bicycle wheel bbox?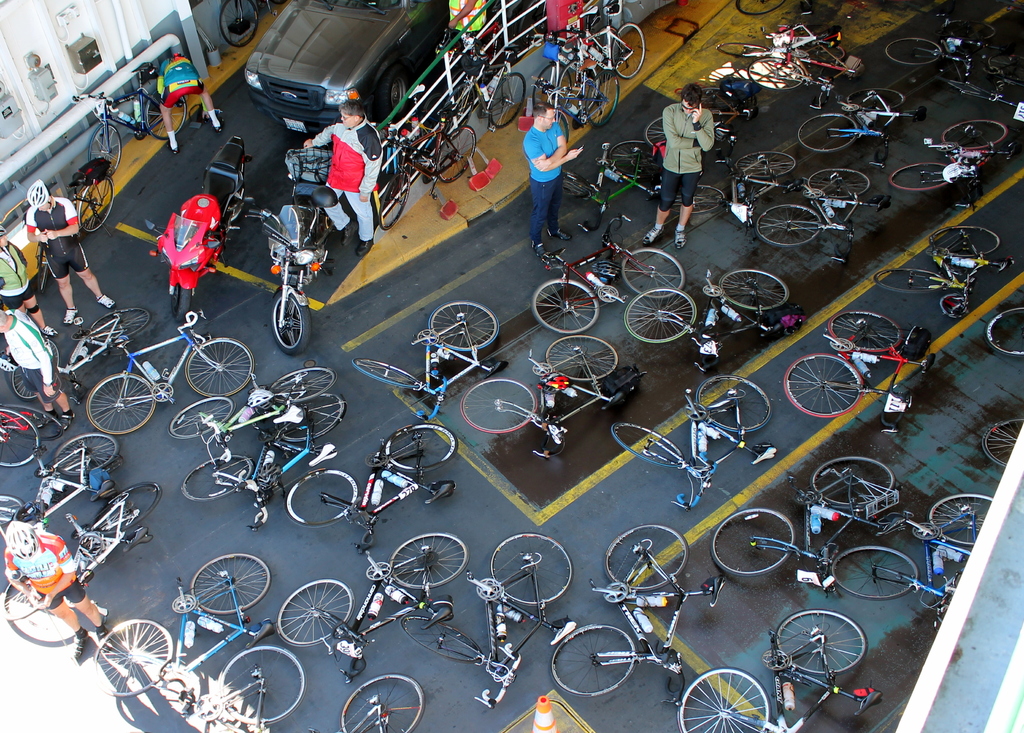
x1=708 y1=507 x2=803 y2=580
